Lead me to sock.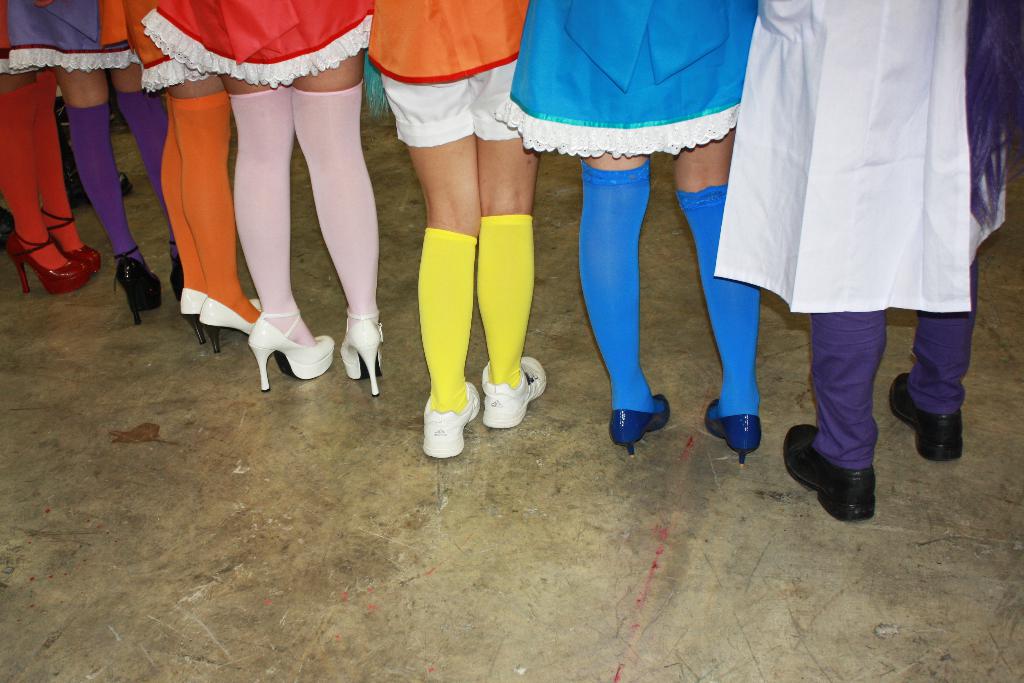
Lead to [left=65, top=94, right=144, bottom=262].
